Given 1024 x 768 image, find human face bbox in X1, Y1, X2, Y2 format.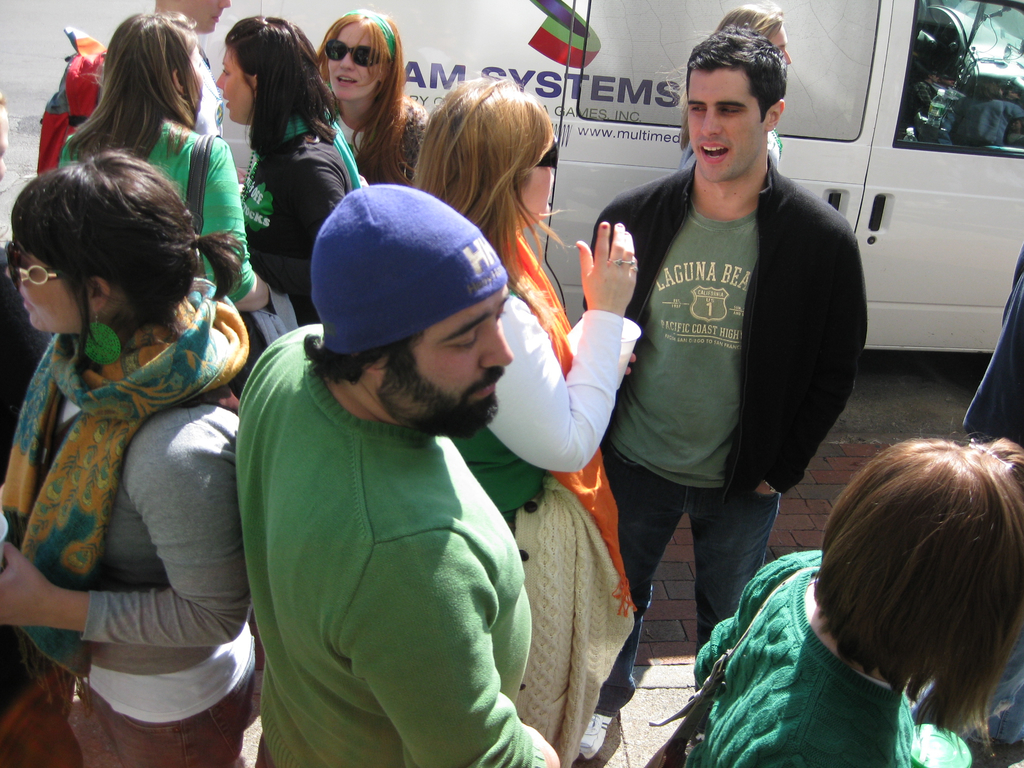
189, 42, 205, 111.
